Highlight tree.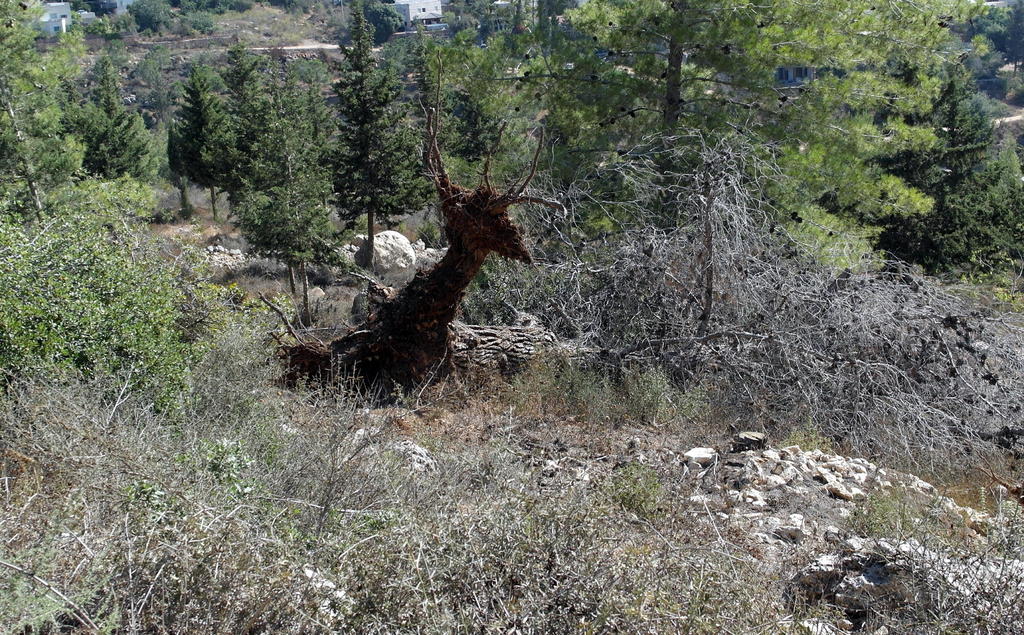
Highlighted region: 174,50,263,211.
